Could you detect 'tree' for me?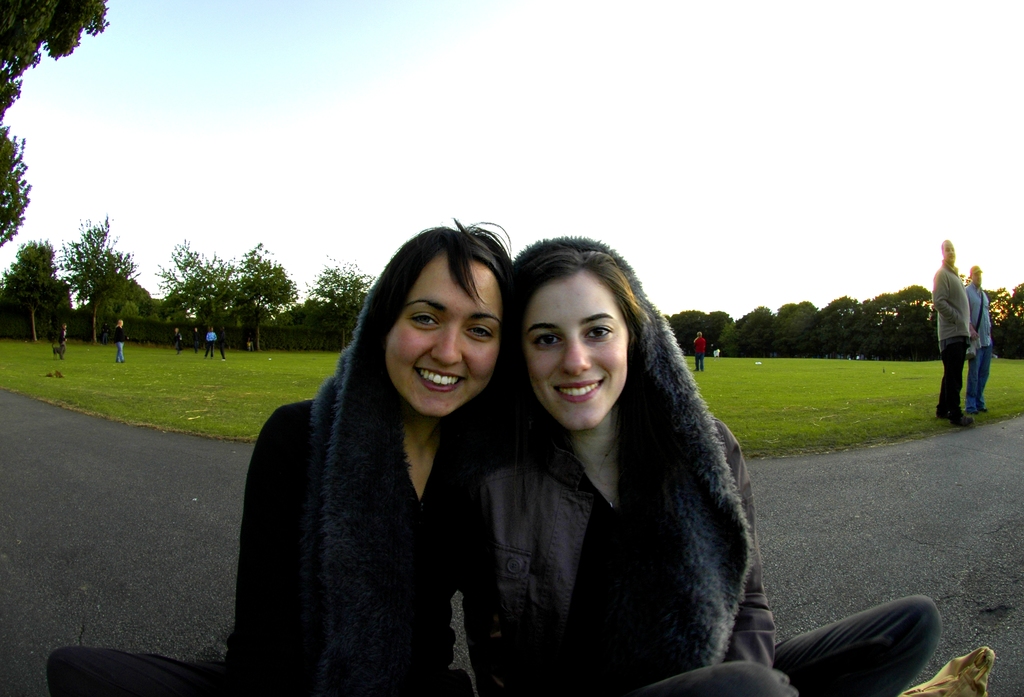
Detection result: box(678, 309, 708, 362).
